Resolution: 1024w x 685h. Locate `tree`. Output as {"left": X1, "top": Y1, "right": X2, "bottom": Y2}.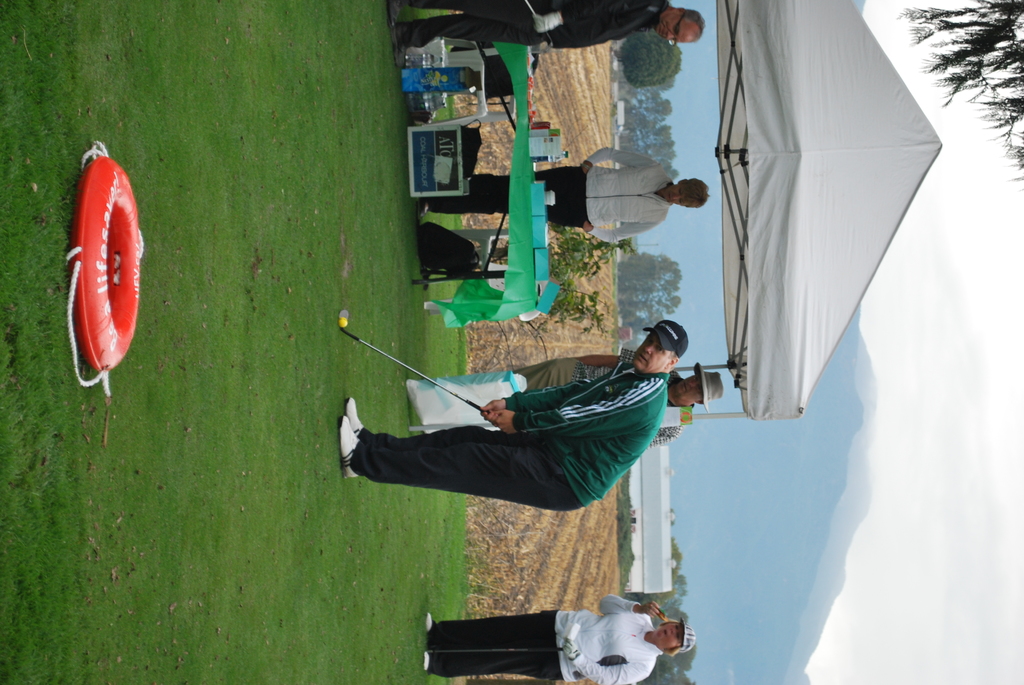
{"left": 614, "top": 32, "right": 683, "bottom": 90}.
